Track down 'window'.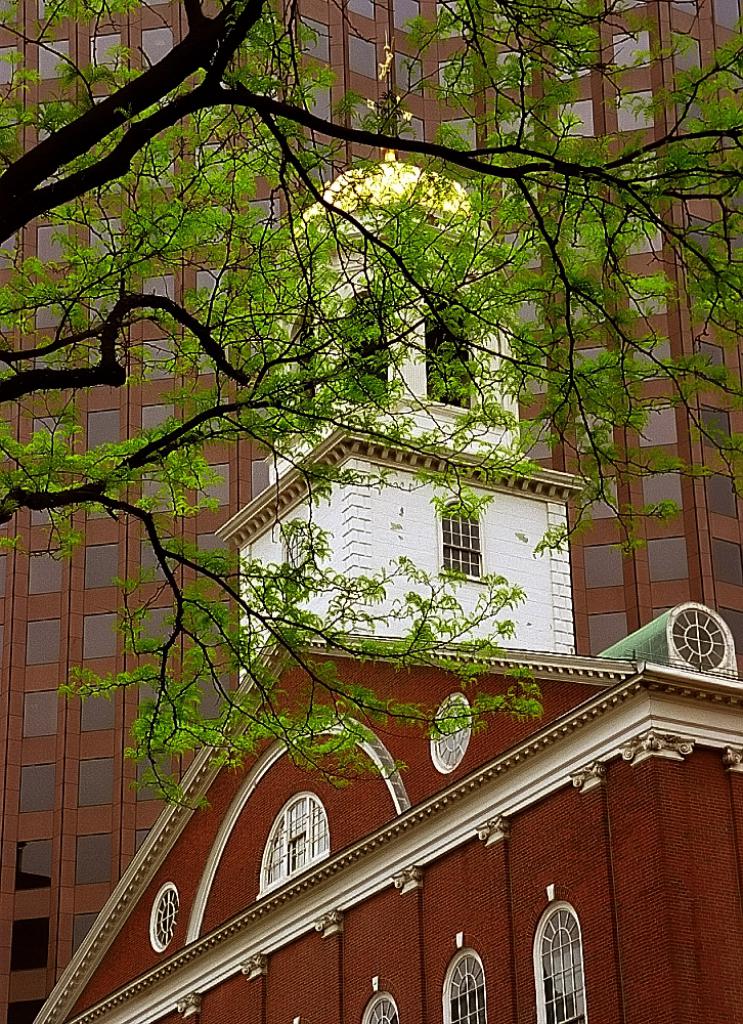
Tracked to {"x1": 0, "y1": 347, "x2": 23, "y2": 383}.
